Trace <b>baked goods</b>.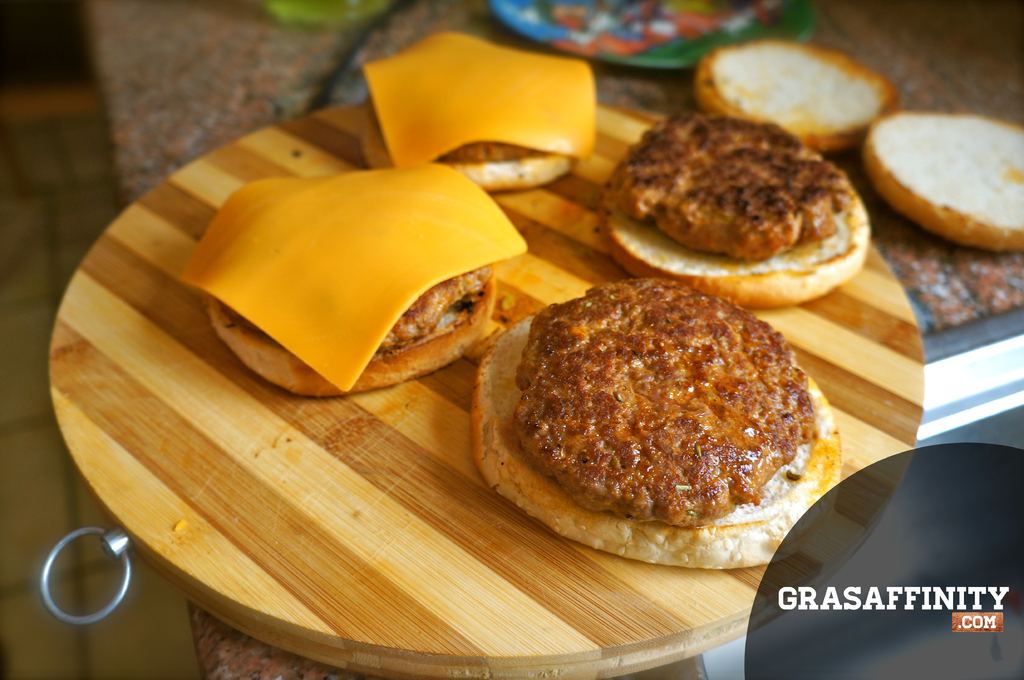
Traced to x1=593, y1=111, x2=872, y2=307.
